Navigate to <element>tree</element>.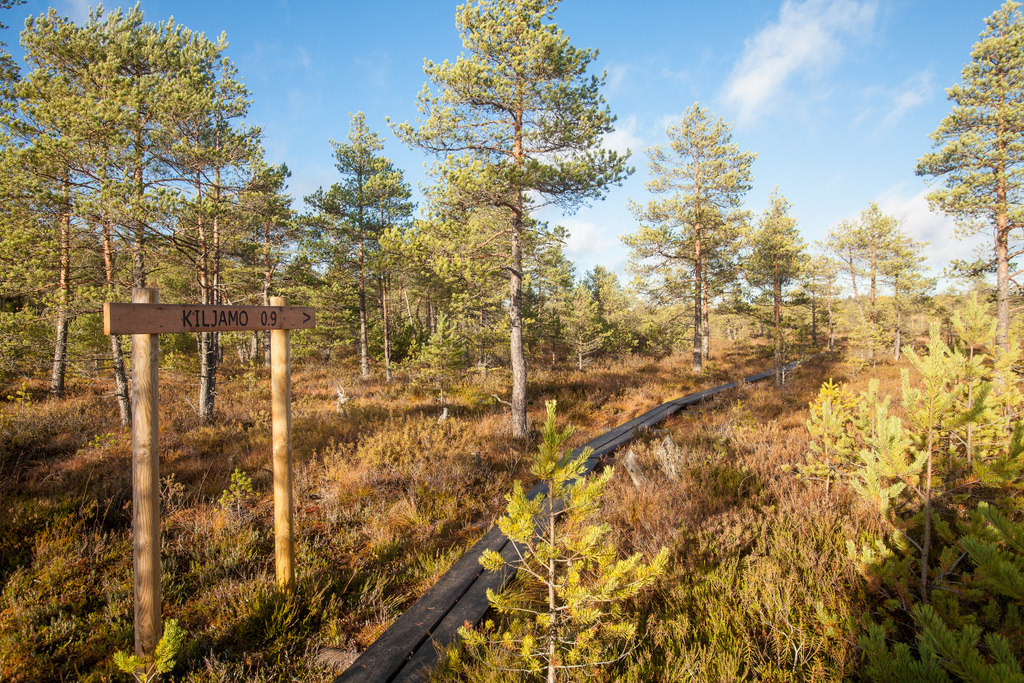
Navigation target: 42/203/125/397.
